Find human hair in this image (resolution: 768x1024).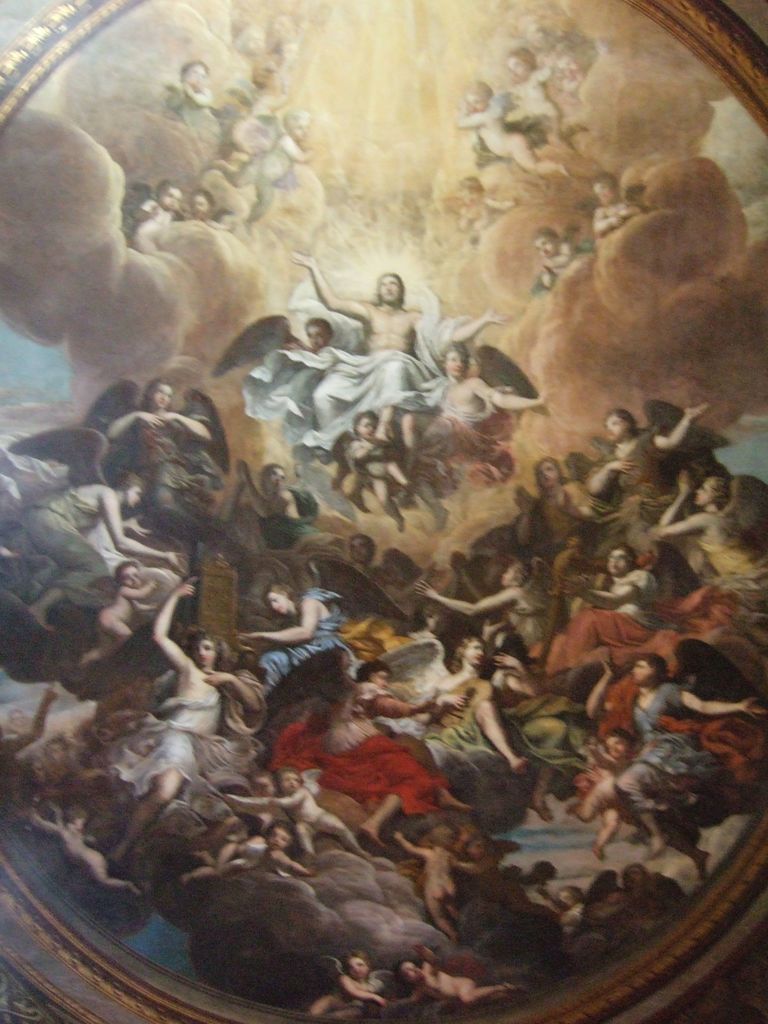
443/341/469/365.
